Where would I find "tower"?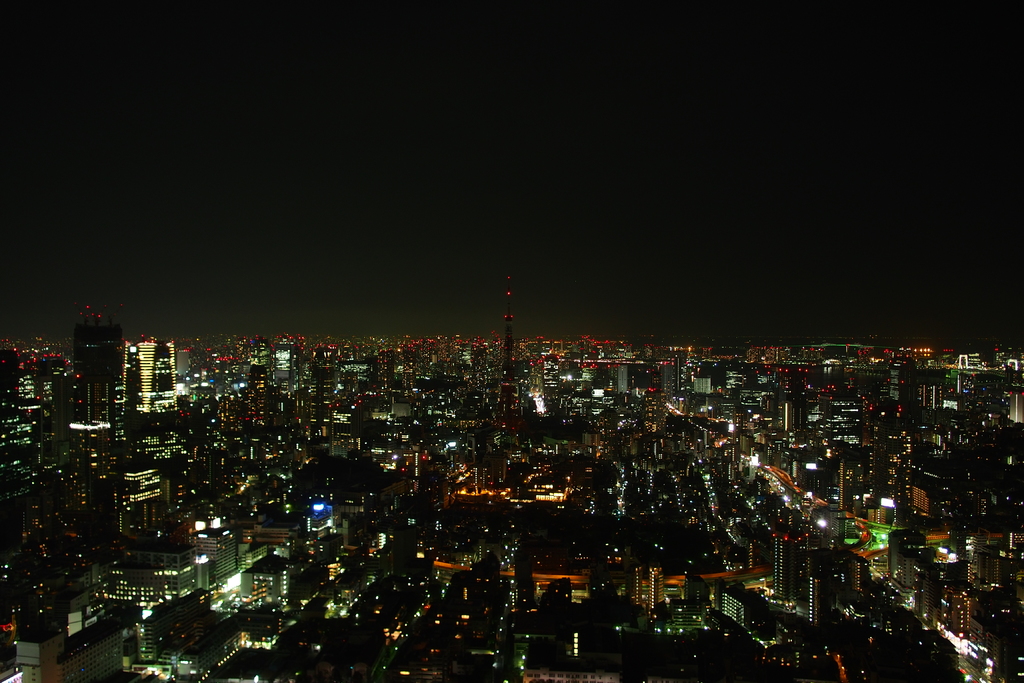
At (122,334,180,431).
